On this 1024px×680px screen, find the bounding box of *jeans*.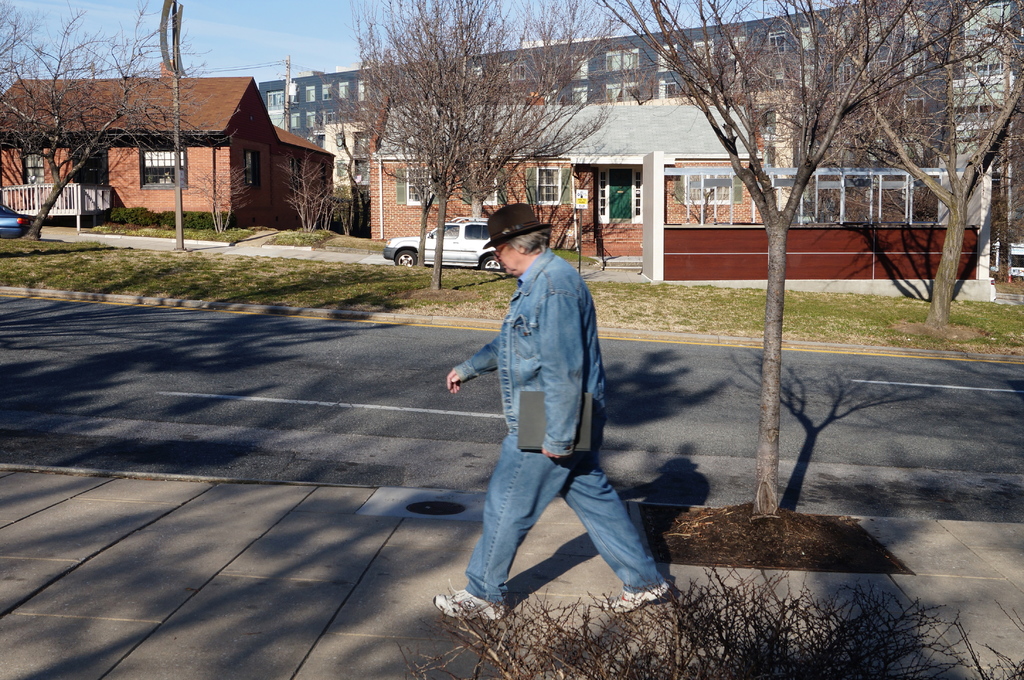
Bounding box: [left=457, top=440, right=679, bottom=626].
